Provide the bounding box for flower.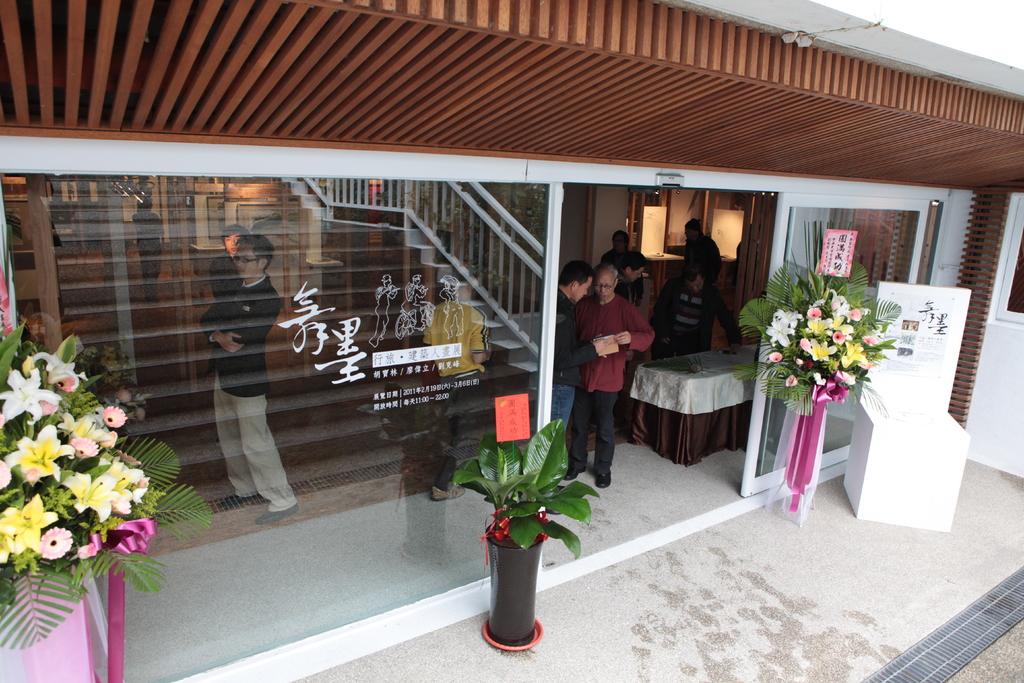
<region>863, 334, 876, 345</region>.
